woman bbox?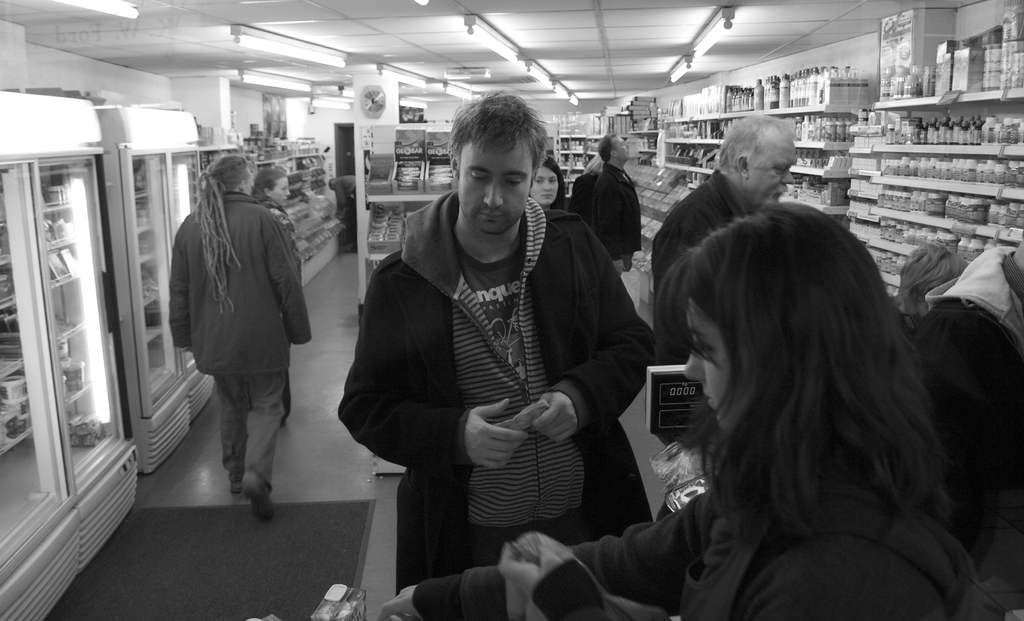
(left=252, top=164, right=300, bottom=424)
